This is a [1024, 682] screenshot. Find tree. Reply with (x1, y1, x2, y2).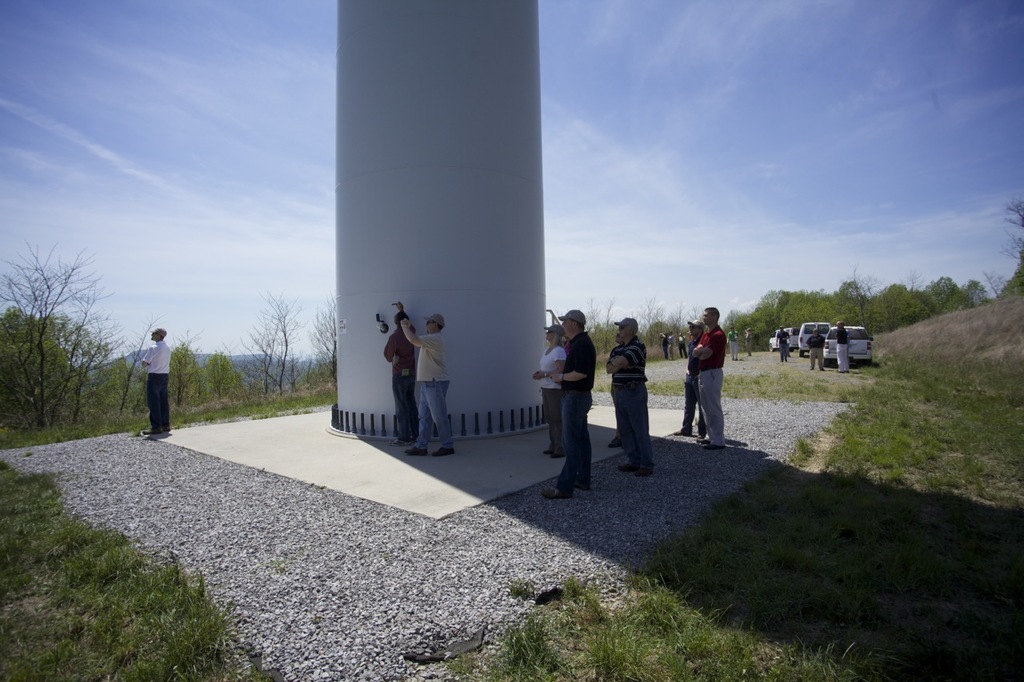
(0, 248, 104, 425).
